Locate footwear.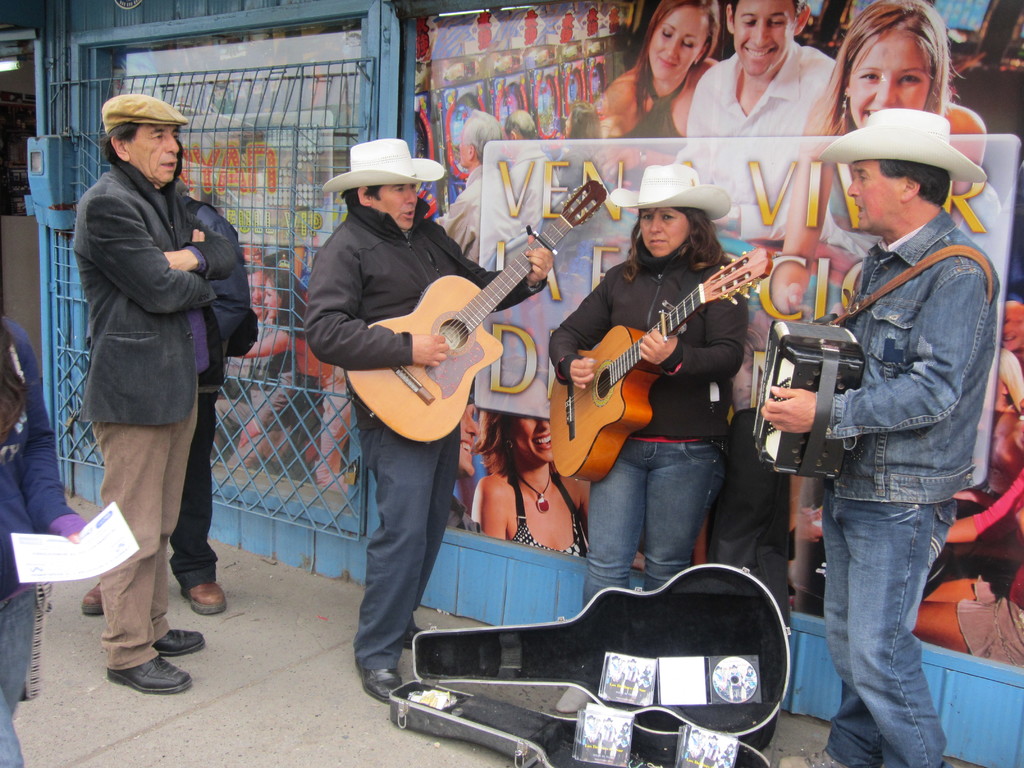
Bounding box: BBox(781, 746, 856, 767).
